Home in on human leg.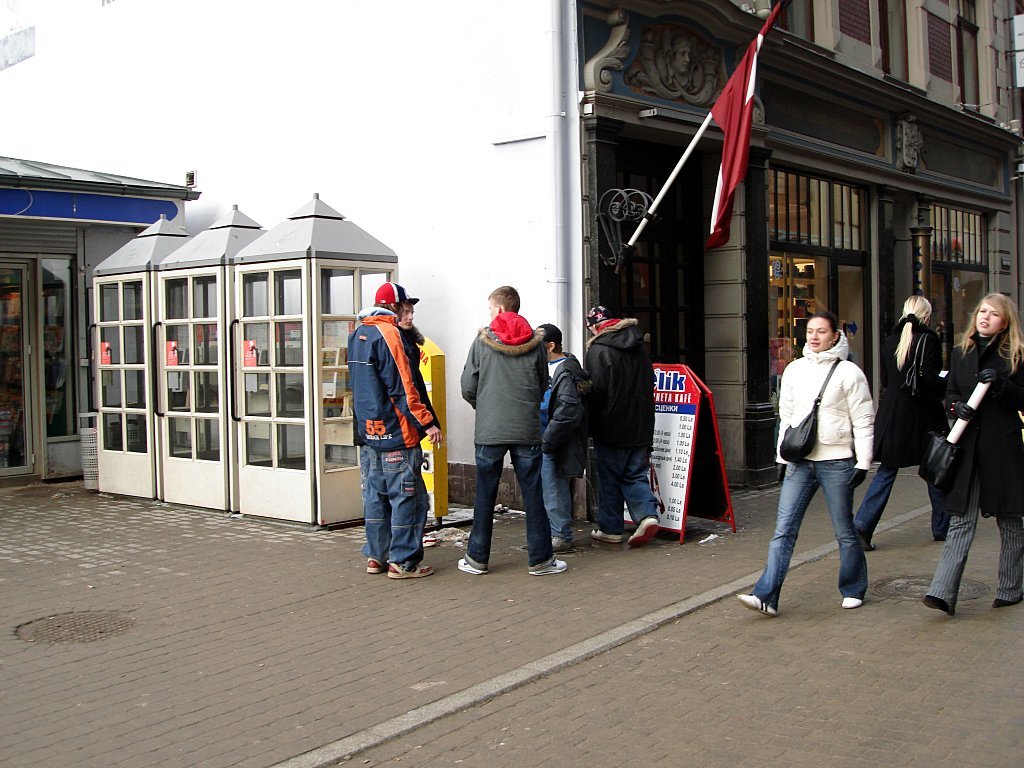
Homed in at rect(522, 439, 568, 571).
